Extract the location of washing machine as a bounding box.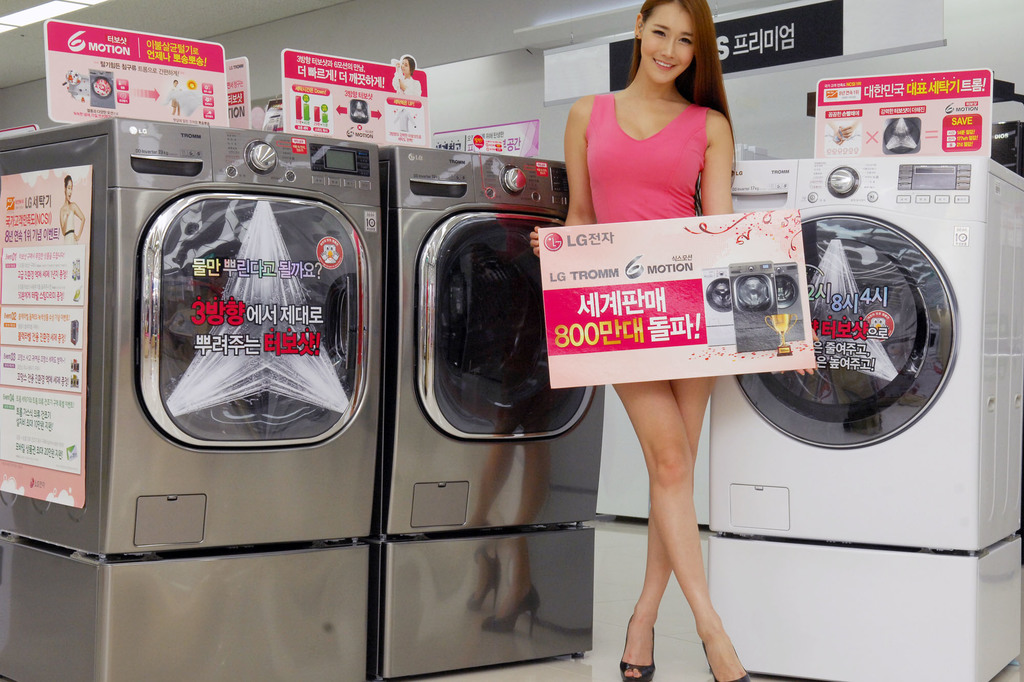
x1=698, y1=264, x2=737, y2=349.
